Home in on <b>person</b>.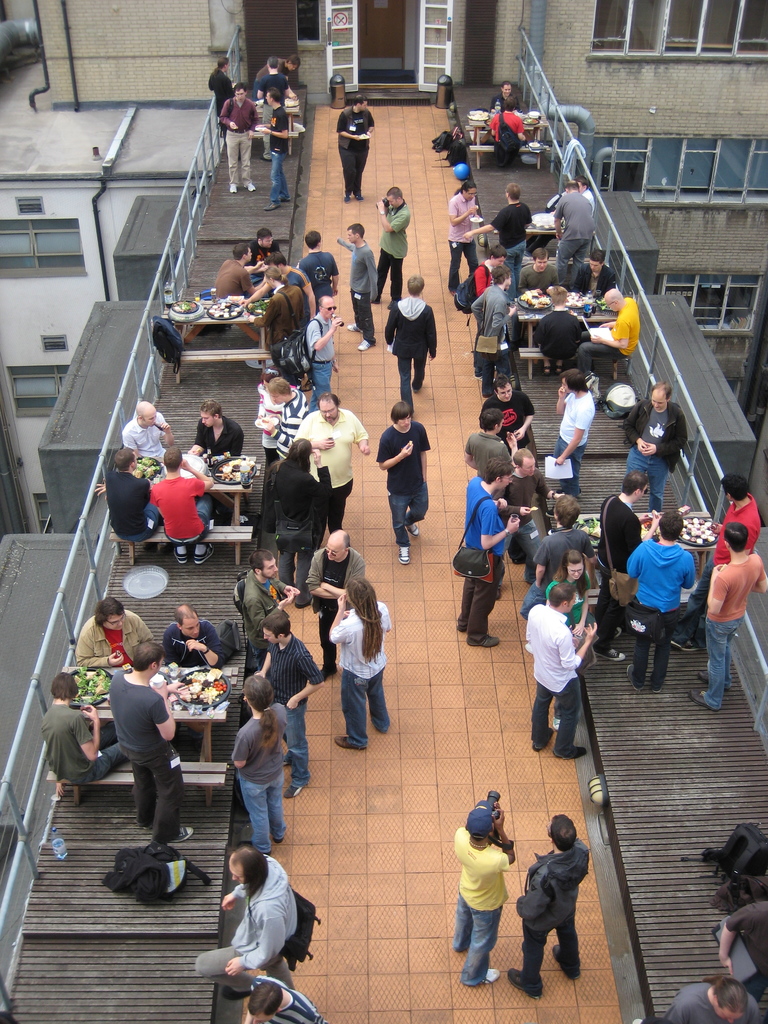
Homed in at 215,246,268,305.
